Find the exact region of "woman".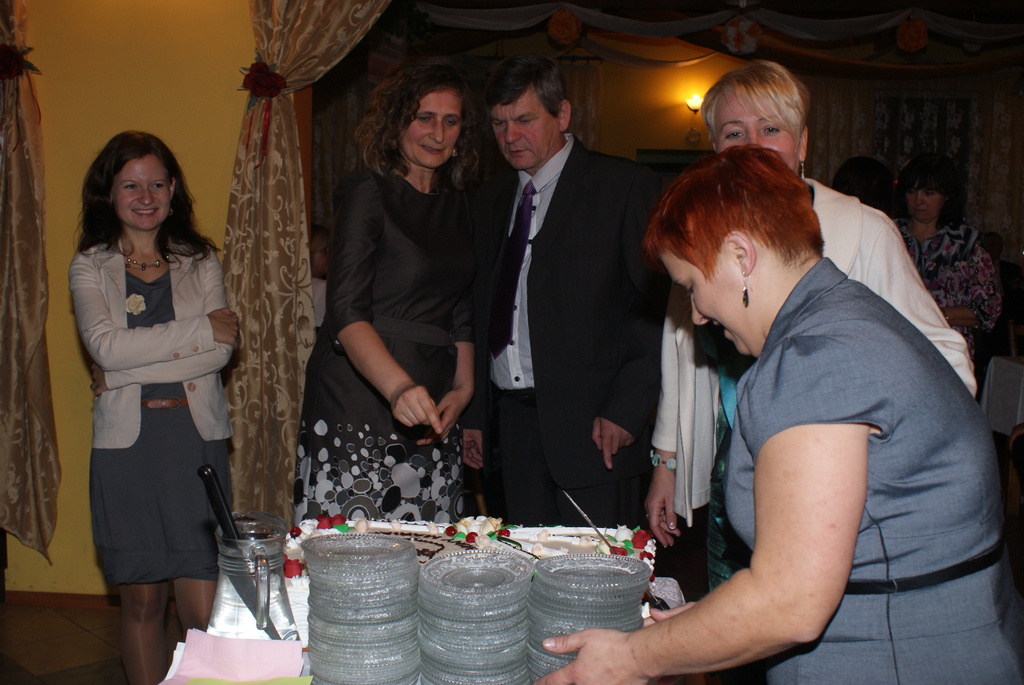
Exact region: [left=530, top=161, right=1023, bottom=684].
